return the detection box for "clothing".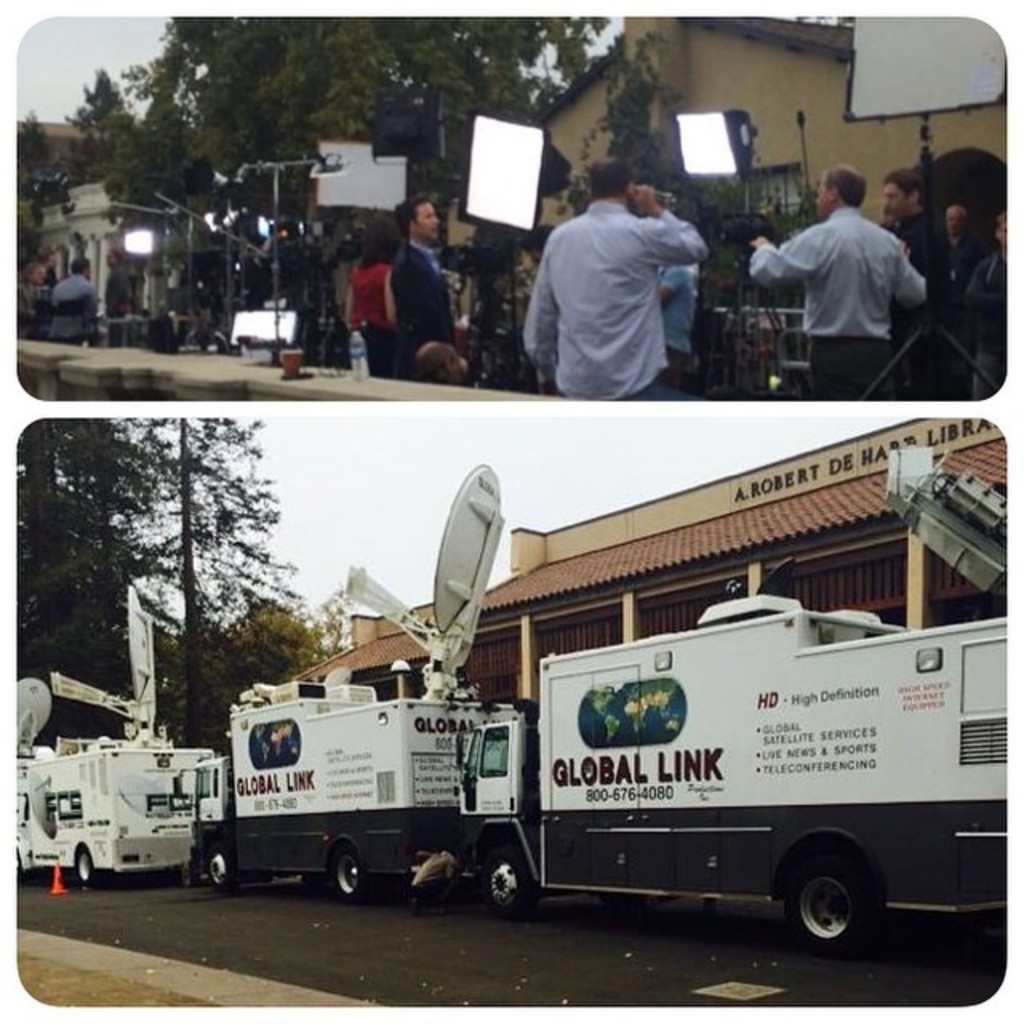
530,157,734,395.
